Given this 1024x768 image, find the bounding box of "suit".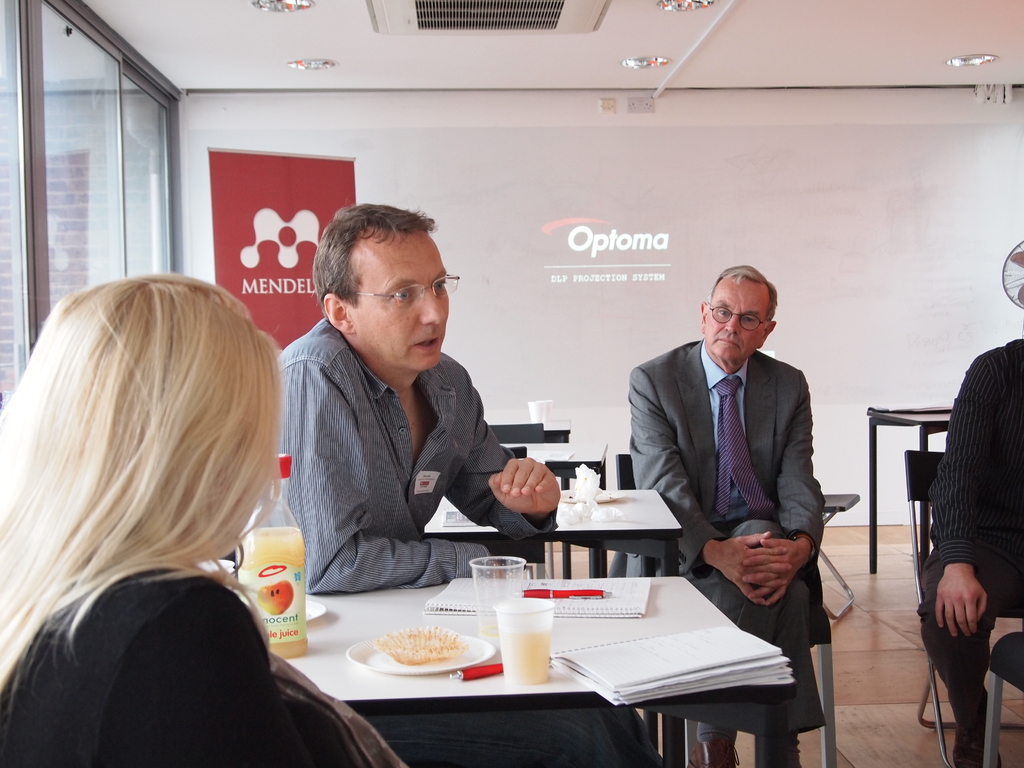
x1=630 y1=337 x2=825 y2=733.
